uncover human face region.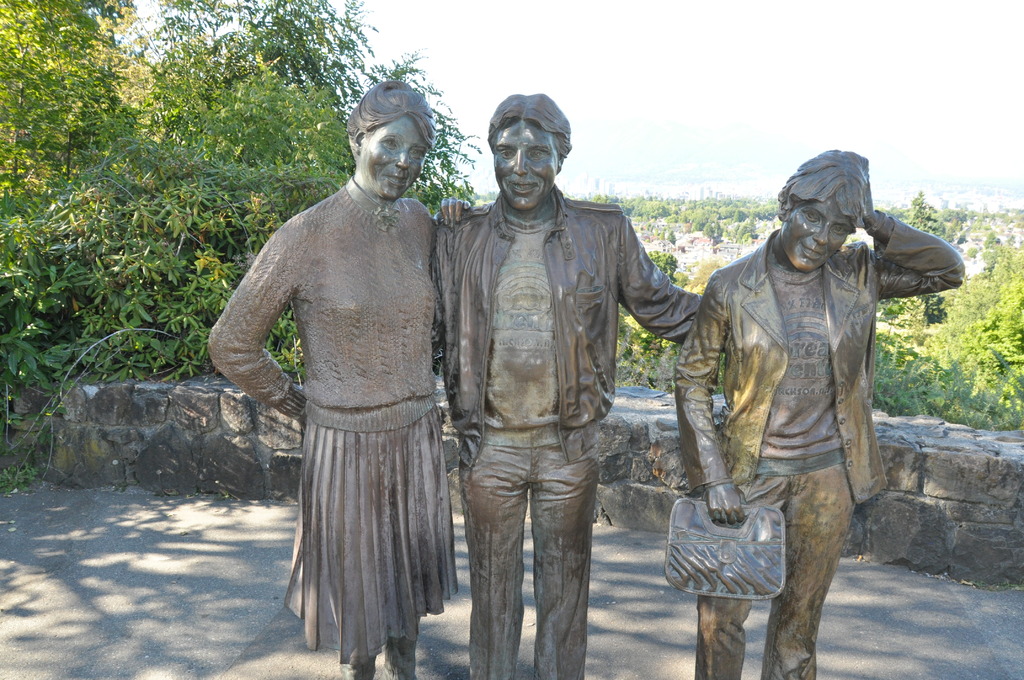
Uncovered: detection(497, 119, 556, 212).
